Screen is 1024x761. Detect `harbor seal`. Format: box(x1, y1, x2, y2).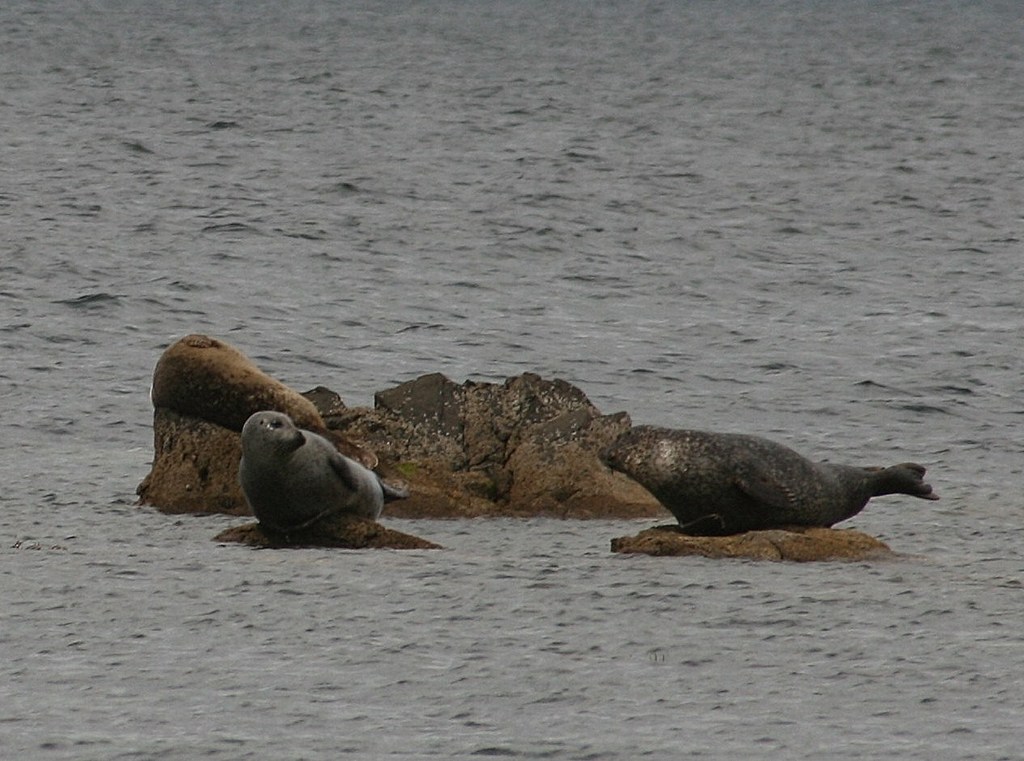
box(596, 423, 938, 536).
